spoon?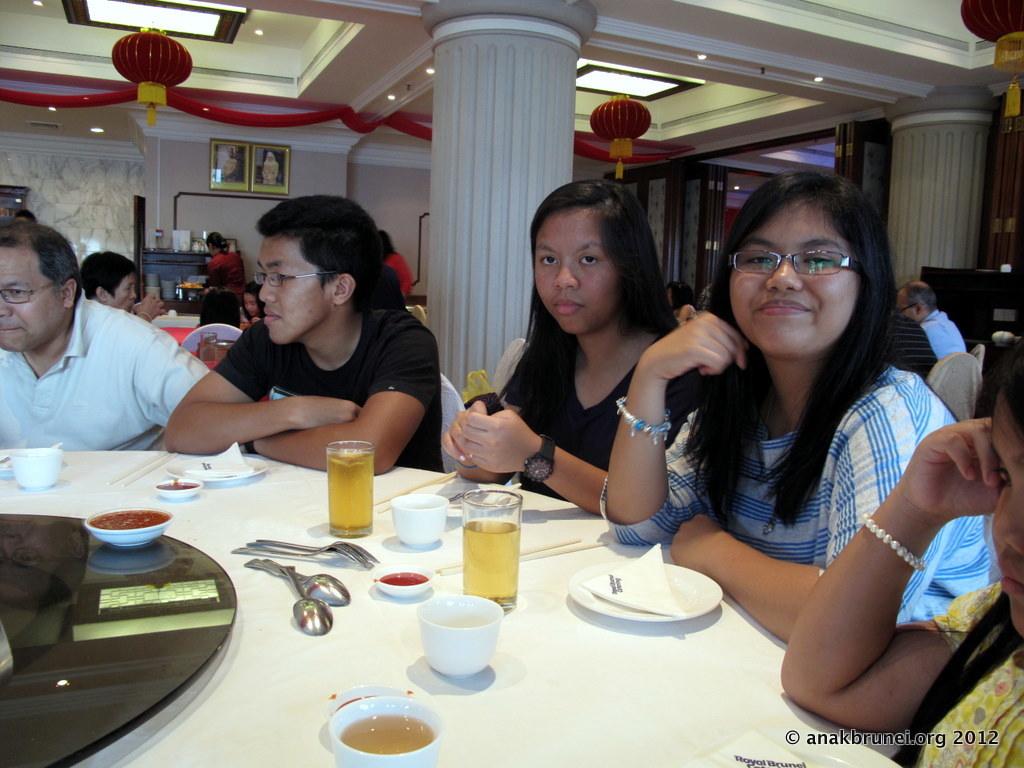
bbox=(250, 559, 349, 603)
